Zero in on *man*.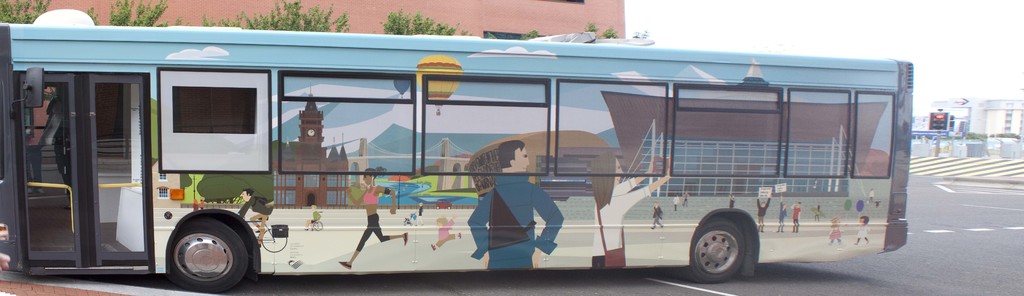
Zeroed in: crop(751, 187, 772, 233).
